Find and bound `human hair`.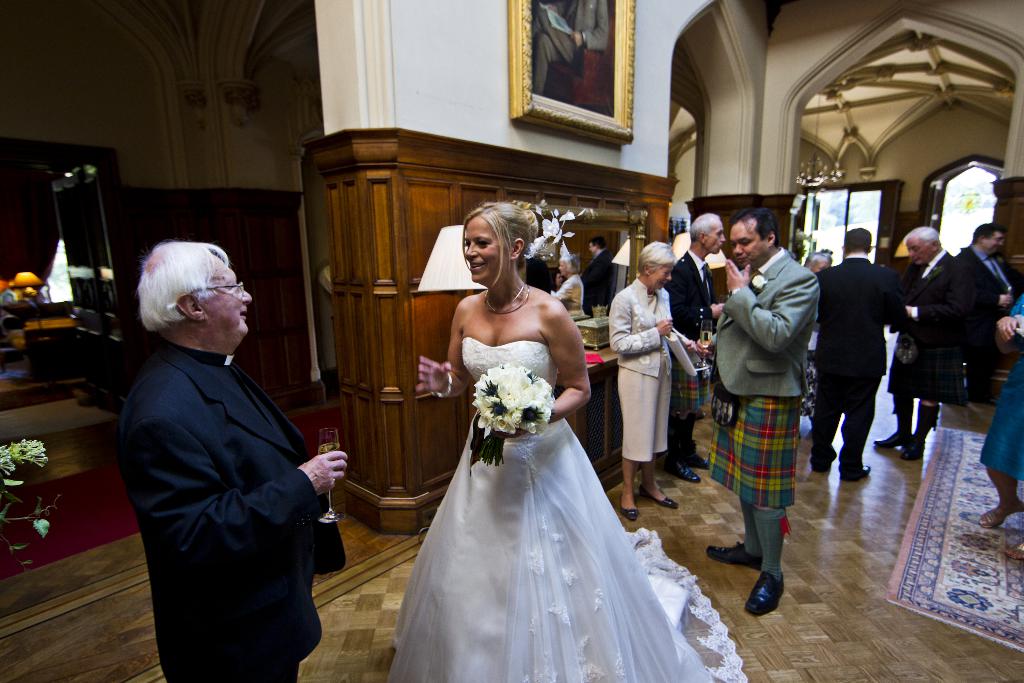
Bound: BBox(744, 209, 779, 238).
